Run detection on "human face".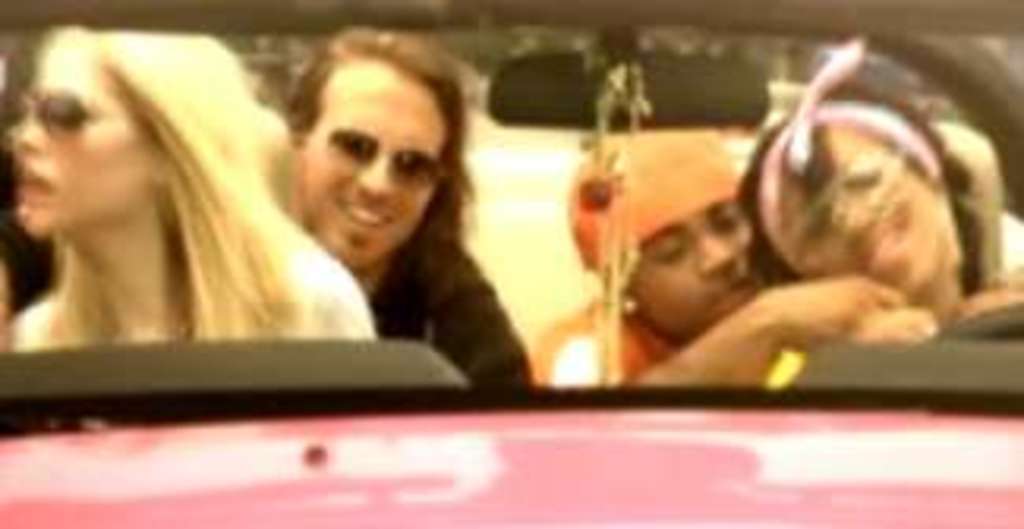
Result: box=[271, 47, 454, 258].
